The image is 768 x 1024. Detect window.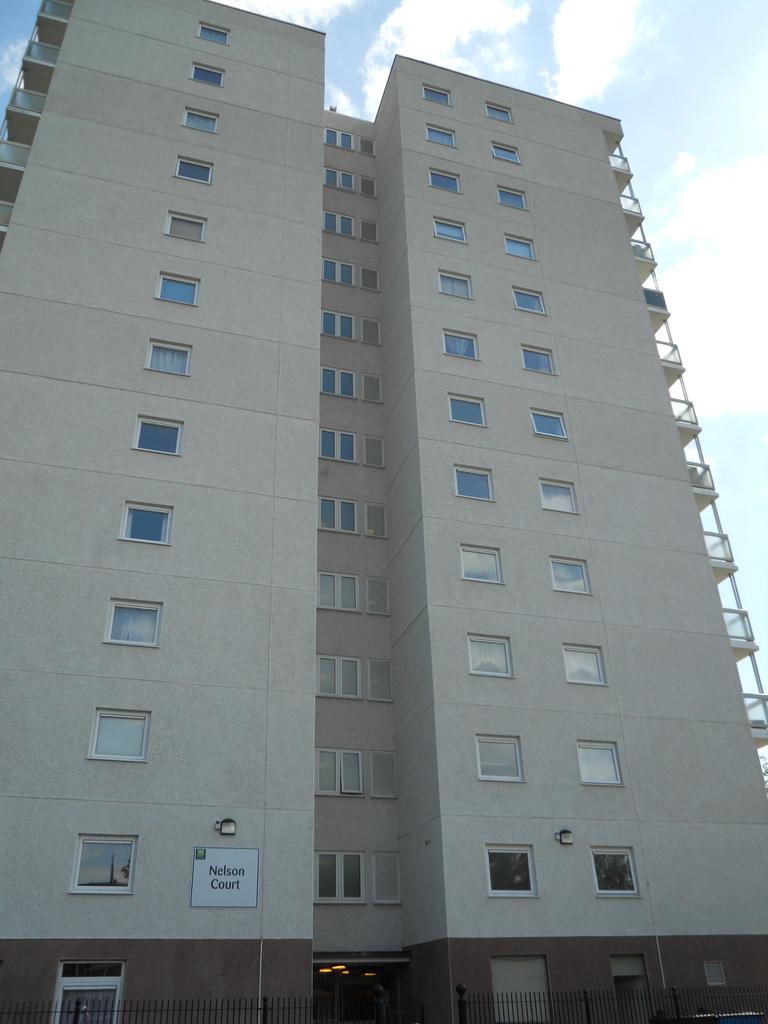
Detection: (left=360, top=220, right=378, bottom=241).
